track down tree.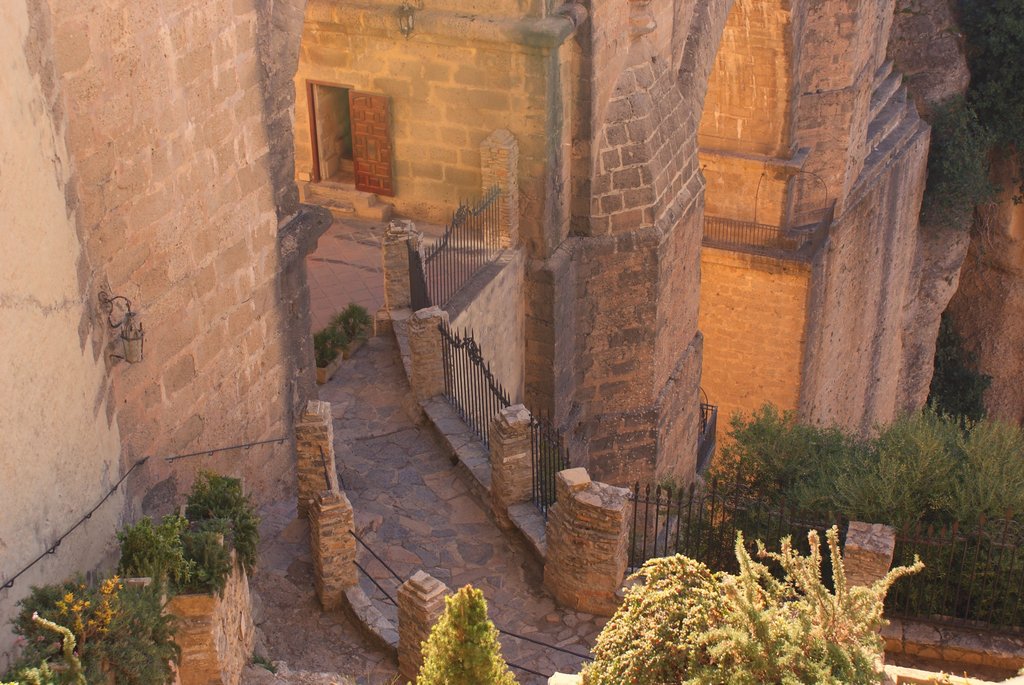
Tracked to [581,529,925,684].
